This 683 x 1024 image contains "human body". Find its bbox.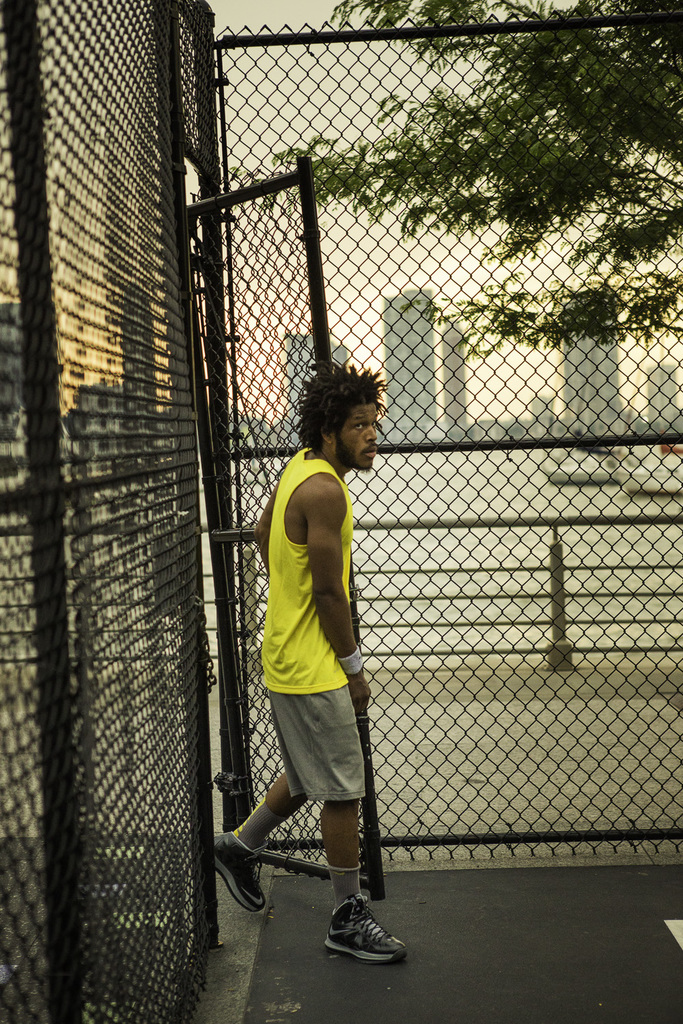
crop(248, 317, 390, 941).
